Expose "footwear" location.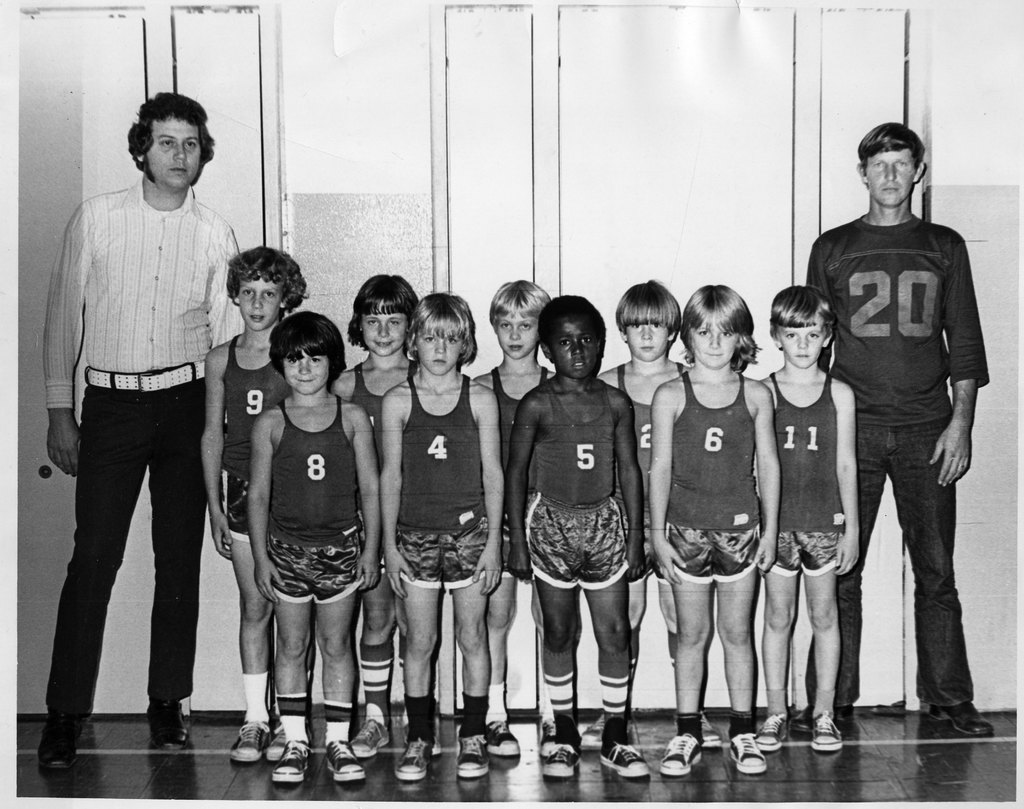
Exposed at <region>454, 737, 493, 780</region>.
